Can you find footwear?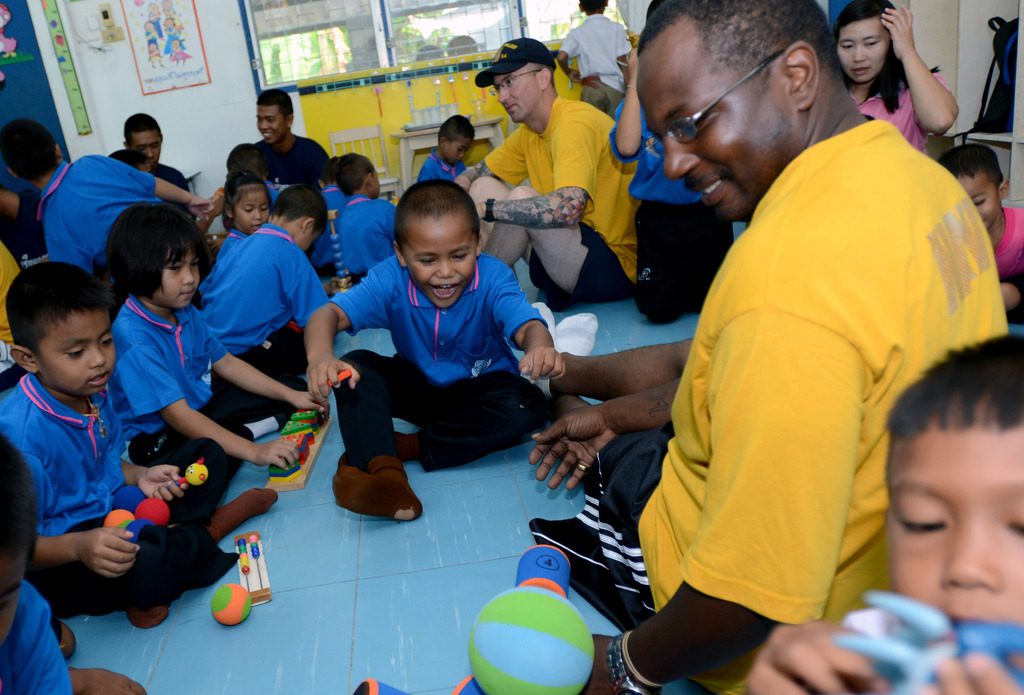
Yes, bounding box: (392,425,428,459).
